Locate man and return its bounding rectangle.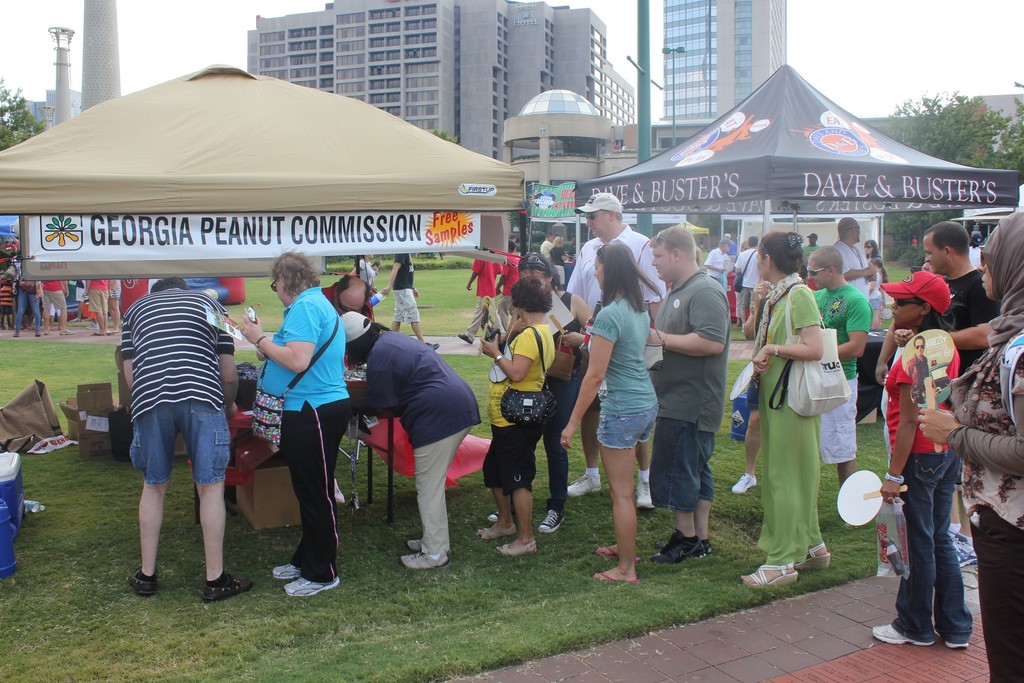
726 240 749 329.
